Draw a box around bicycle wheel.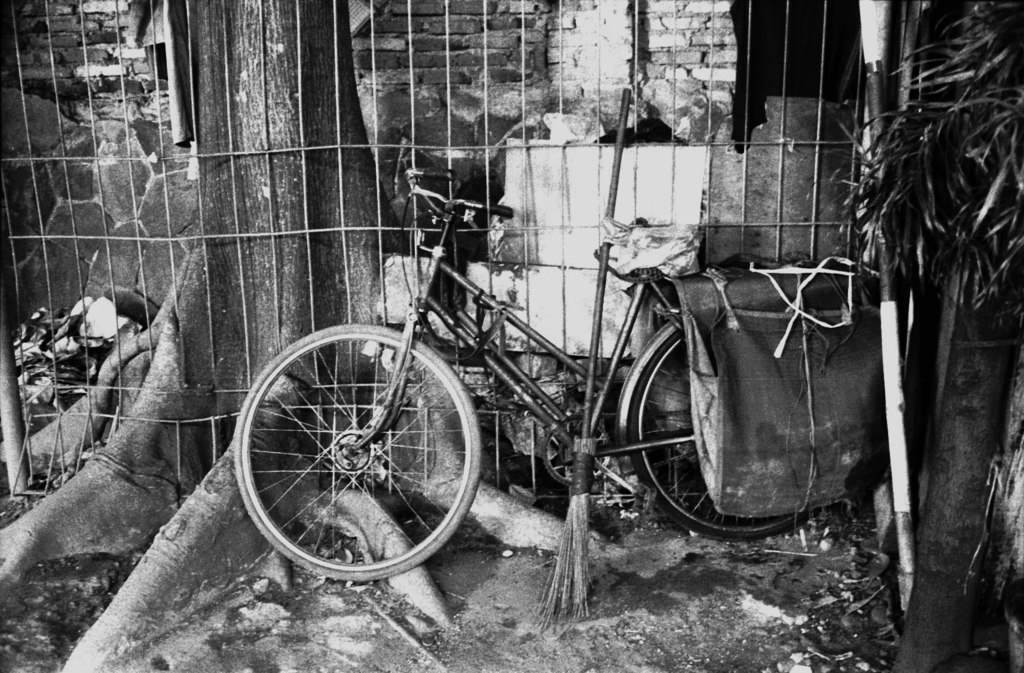
region(630, 329, 810, 541).
